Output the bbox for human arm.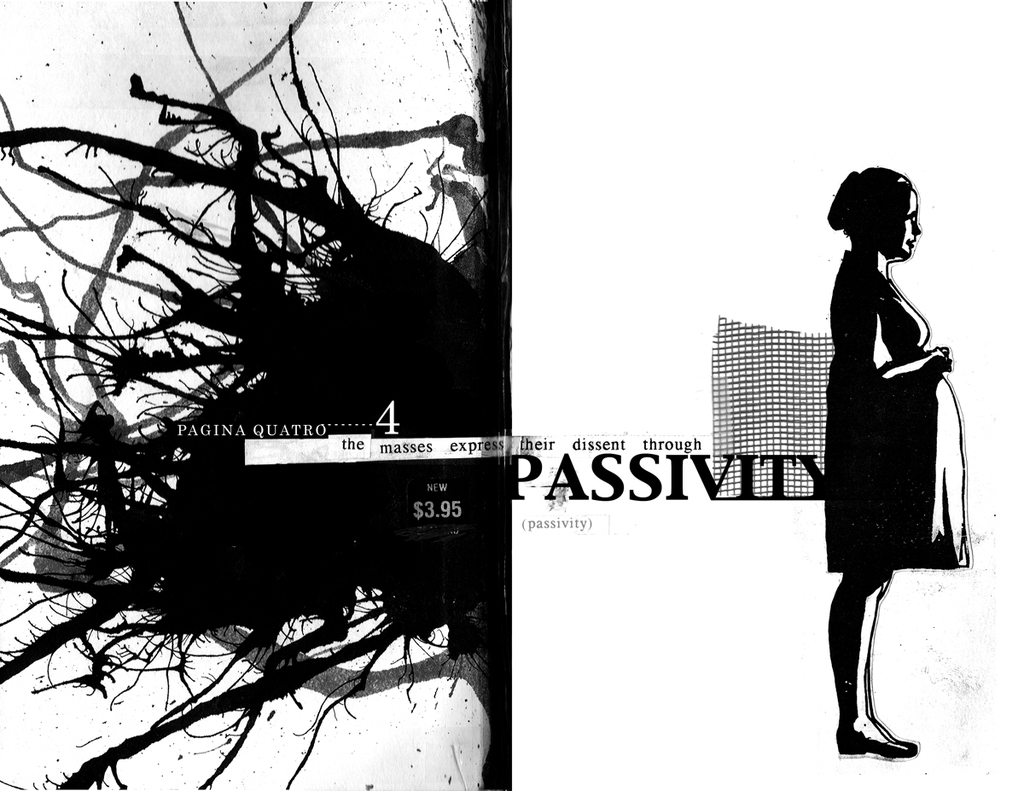
bbox(859, 309, 949, 384).
